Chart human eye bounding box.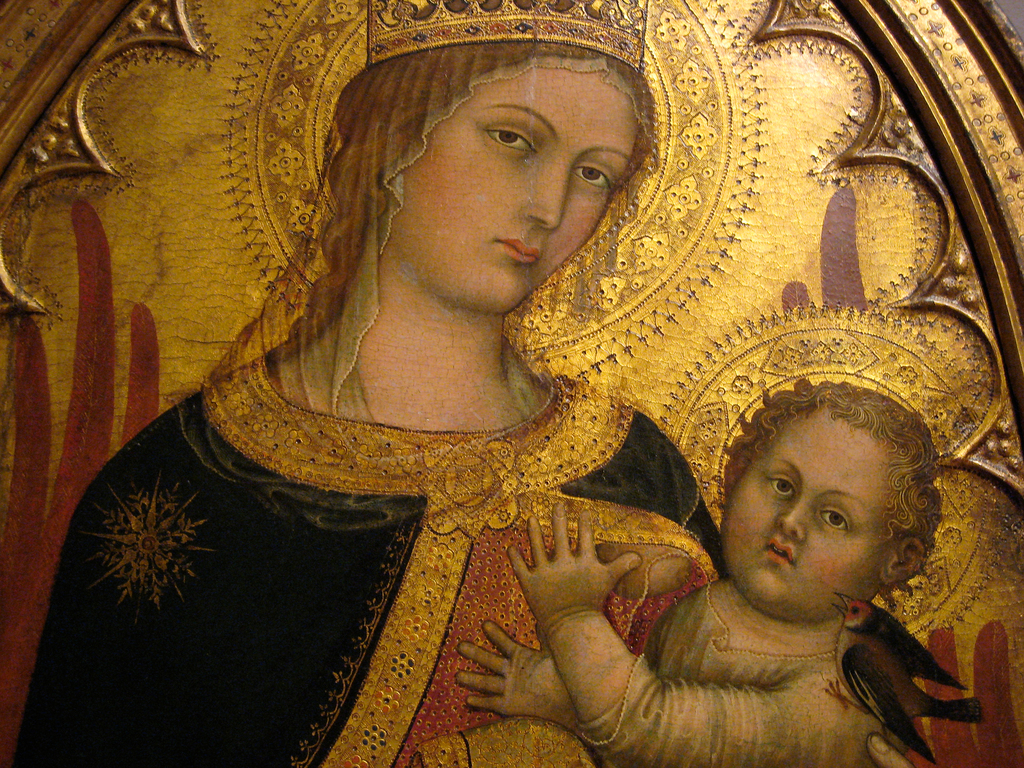
Charted: x1=764 y1=469 x2=799 y2=497.
